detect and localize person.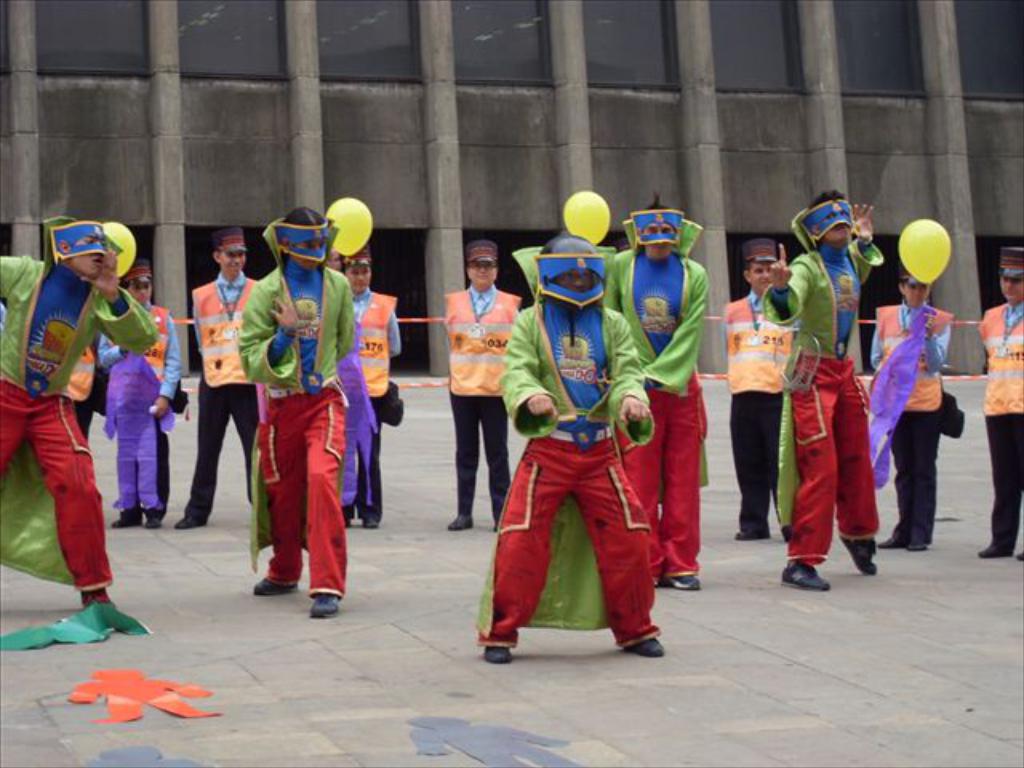
Localized at box=[107, 259, 190, 534].
